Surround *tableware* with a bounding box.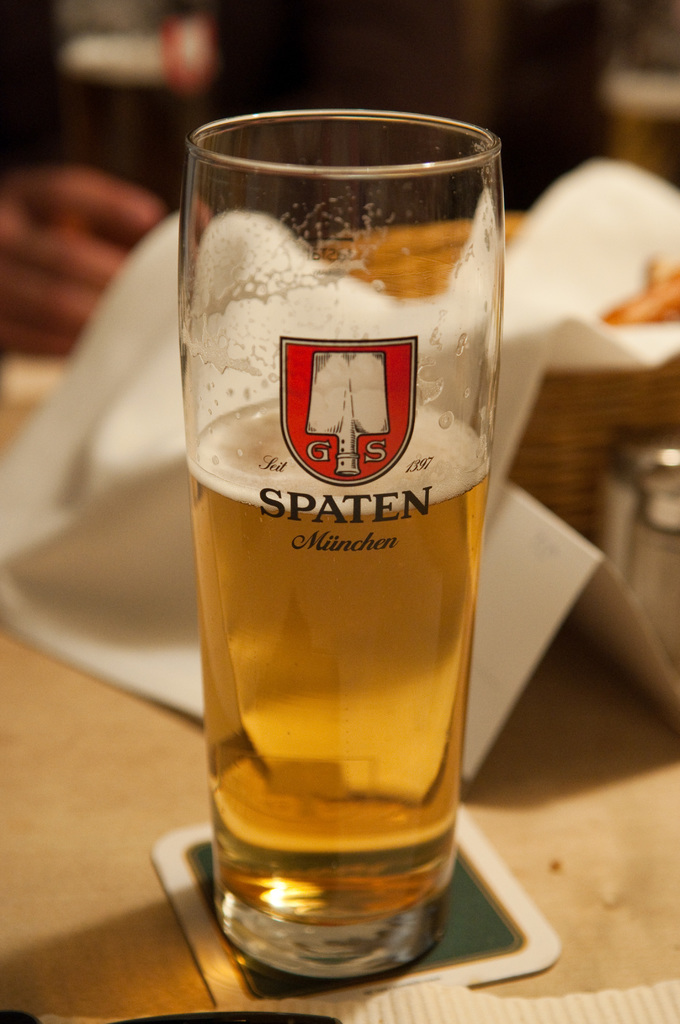
<region>182, 109, 503, 972</region>.
